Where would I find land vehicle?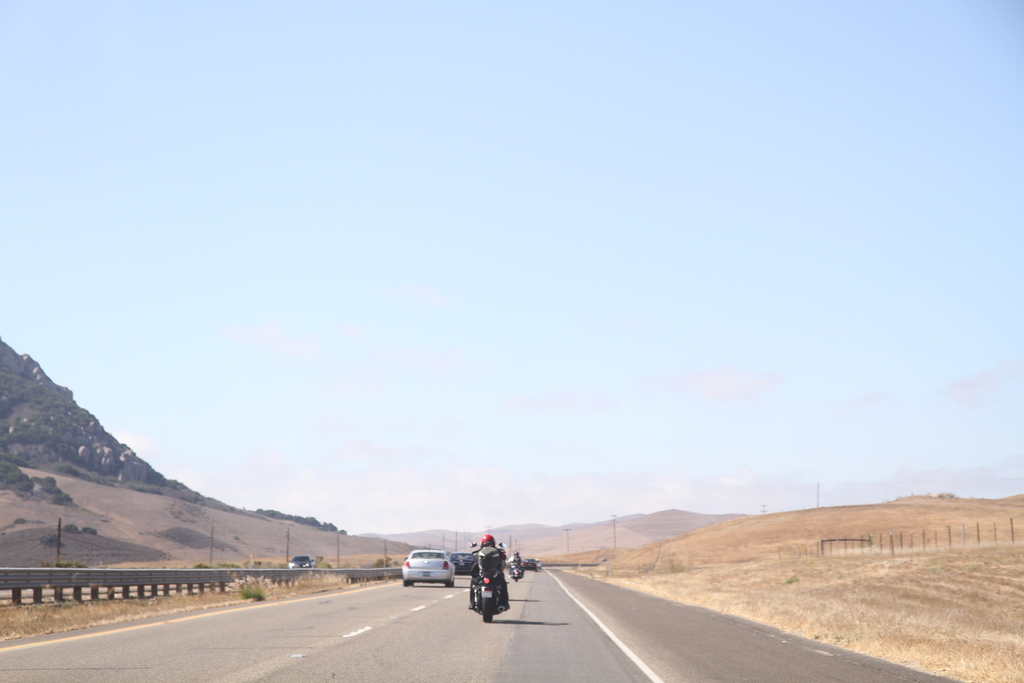
At (left=460, top=561, right=514, bottom=617).
